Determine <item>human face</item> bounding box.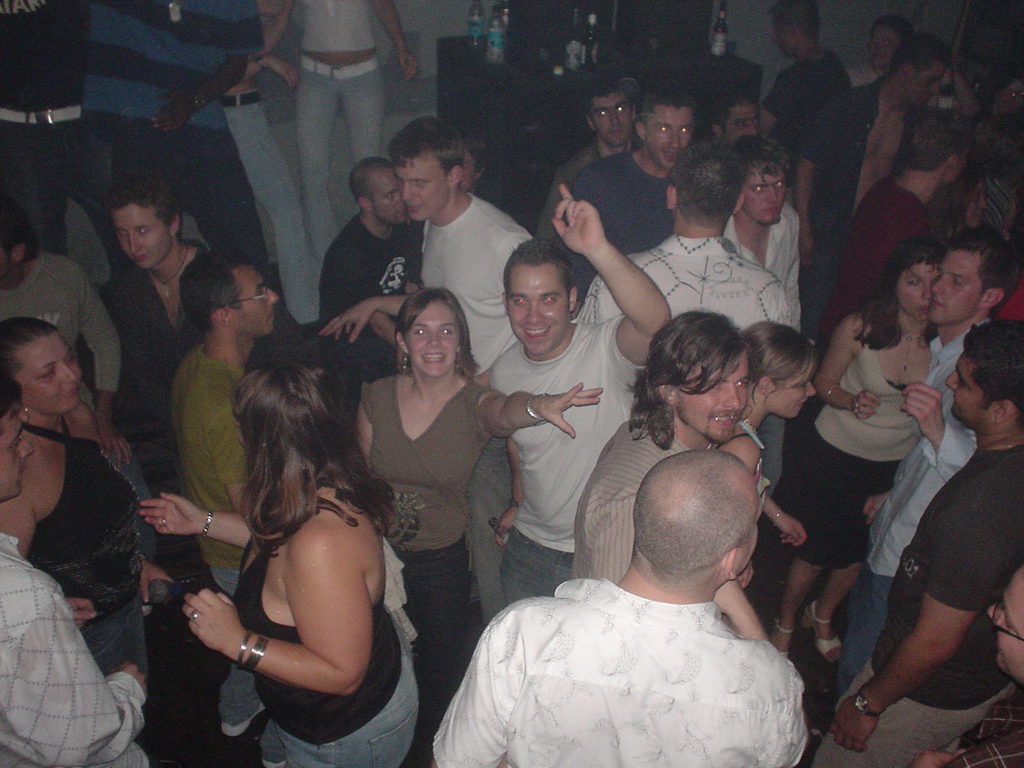
Determined: [649, 107, 692, 170].
